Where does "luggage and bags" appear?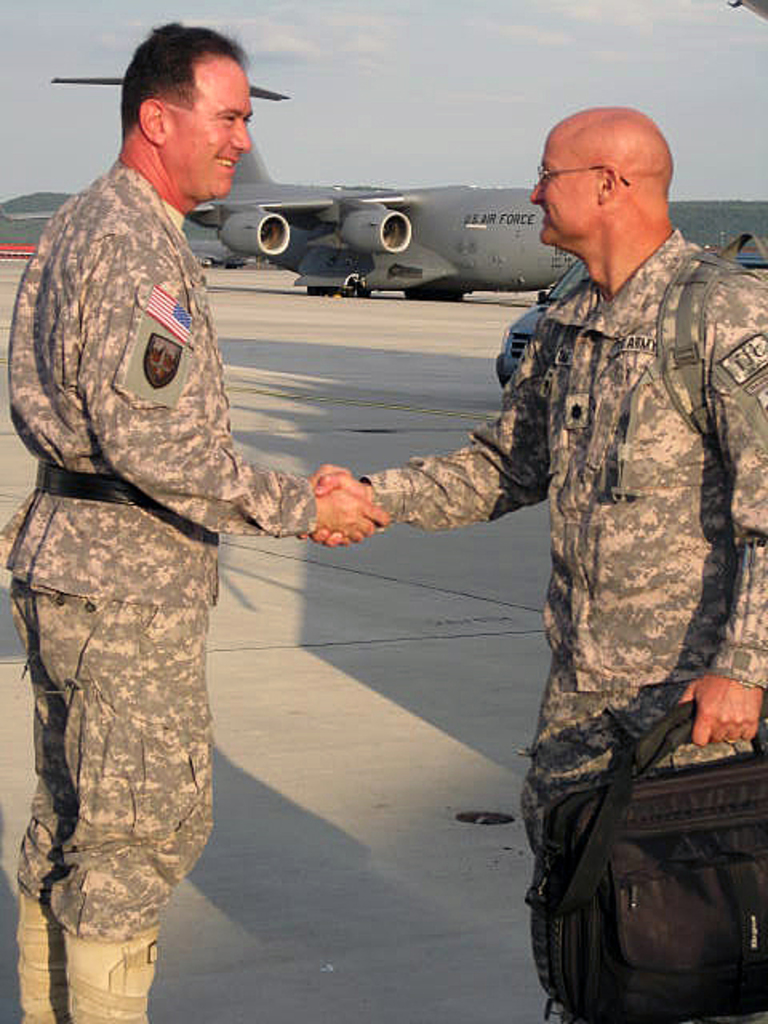
Appears at pyautogui.locateOnScreen(525, 232, 766, 560).
